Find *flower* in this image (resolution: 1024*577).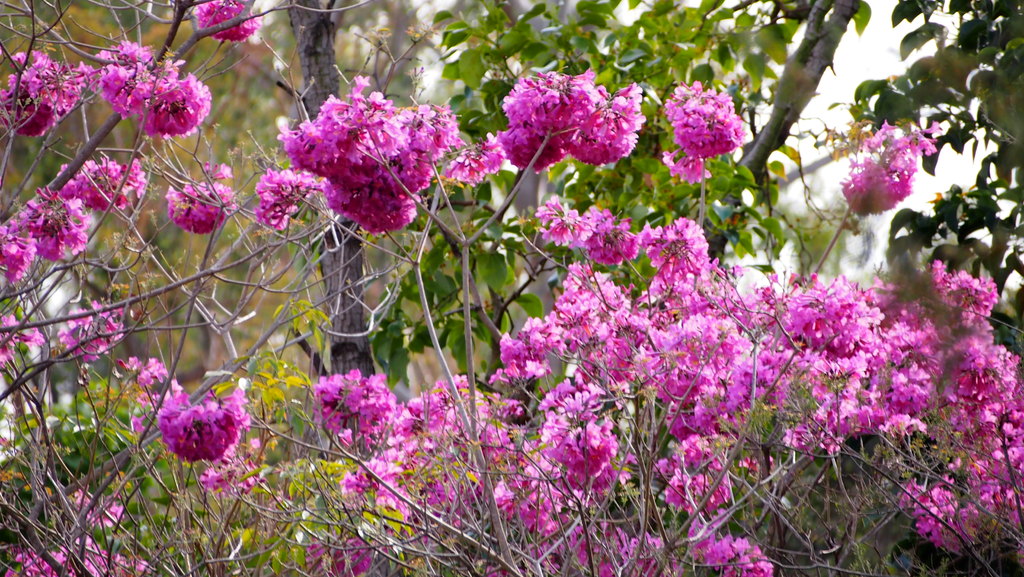
(x1=195, y1=0, x2=260, y2=44).
